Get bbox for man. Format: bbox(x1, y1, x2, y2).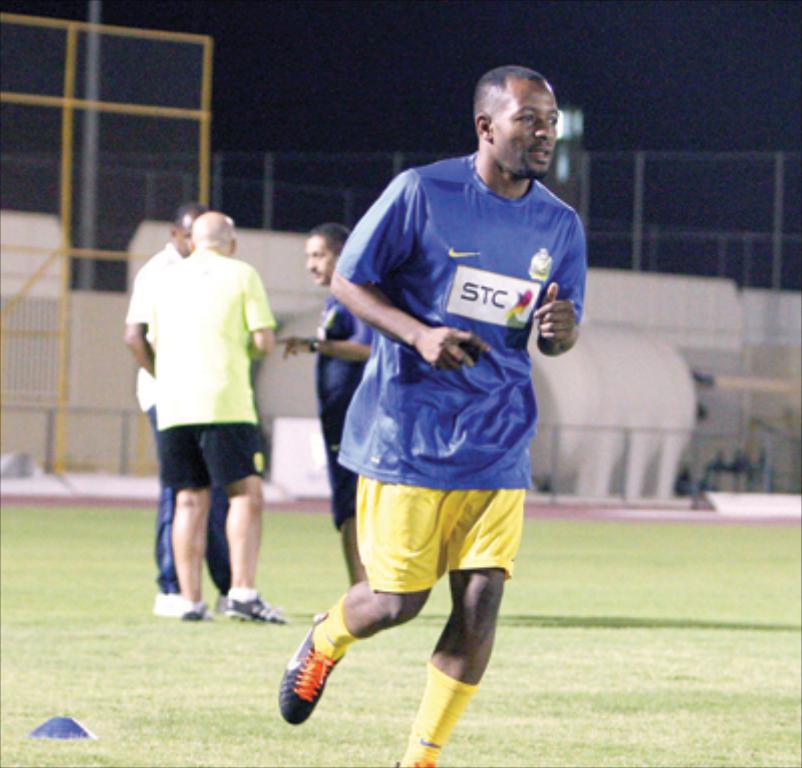
bbox(271, 227, 379, 588).
